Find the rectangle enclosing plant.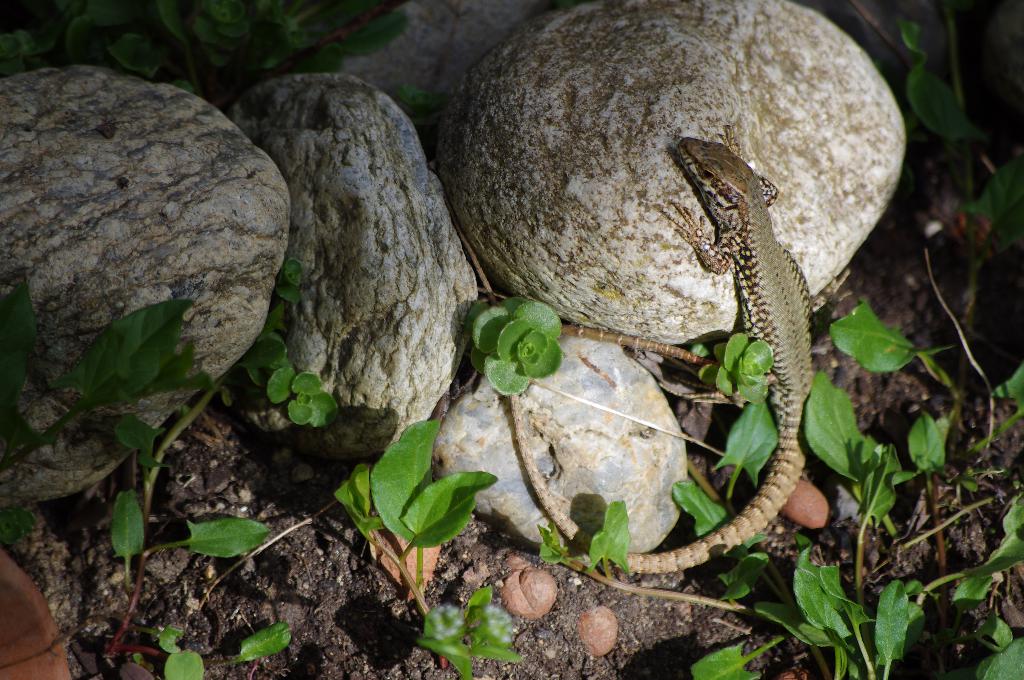
452 285 557 408.
